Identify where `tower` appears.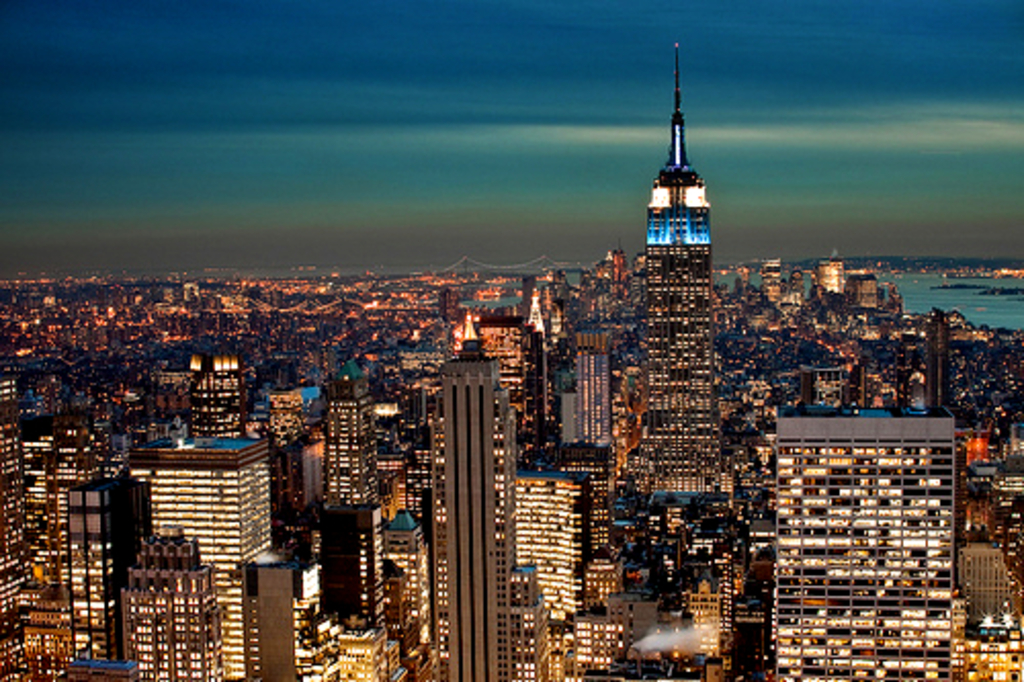
Appears at 530, 477, 590, 674.
